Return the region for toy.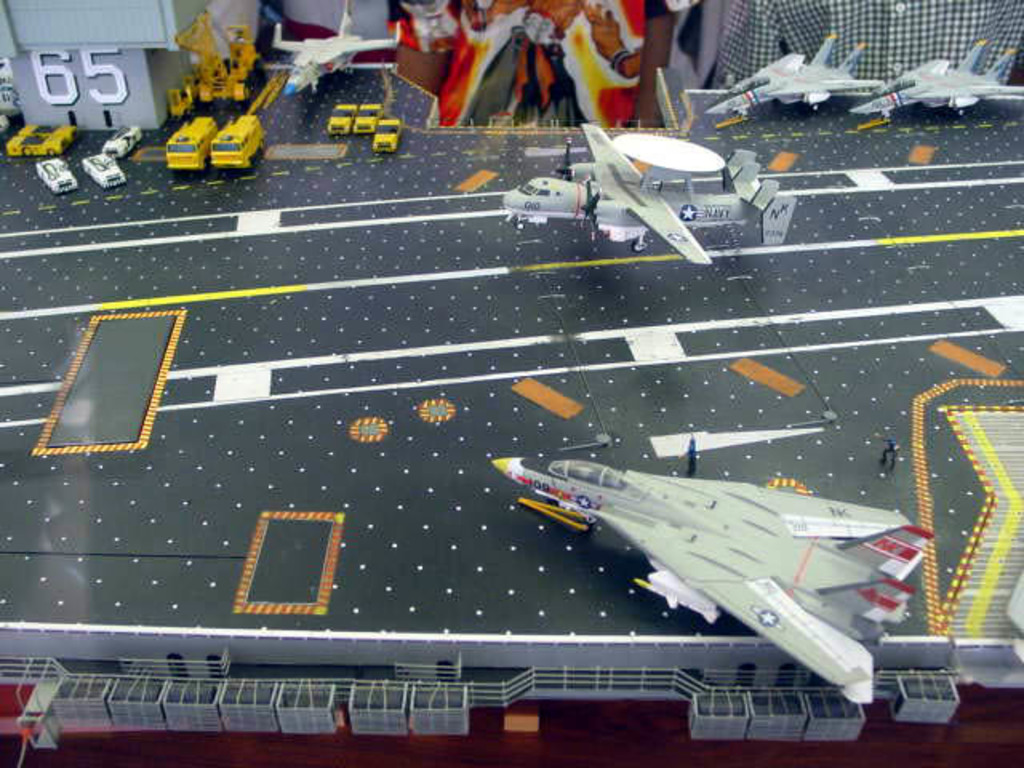
851,40,1022,126.
